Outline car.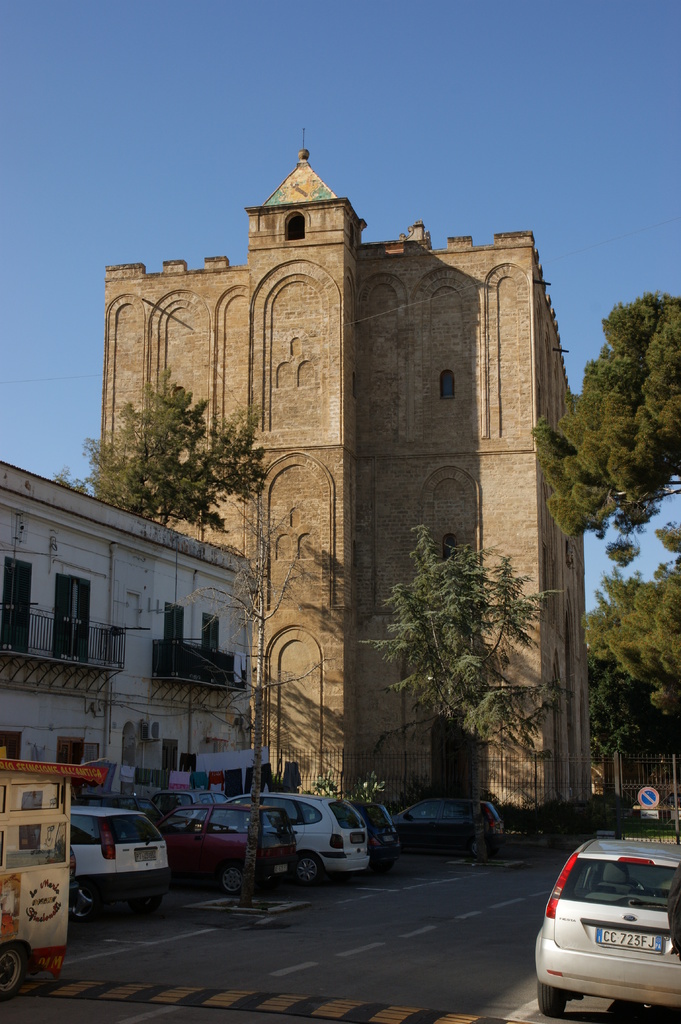
Outline: pyautogui.locateOnScreen(158, 792, 298, 899).
